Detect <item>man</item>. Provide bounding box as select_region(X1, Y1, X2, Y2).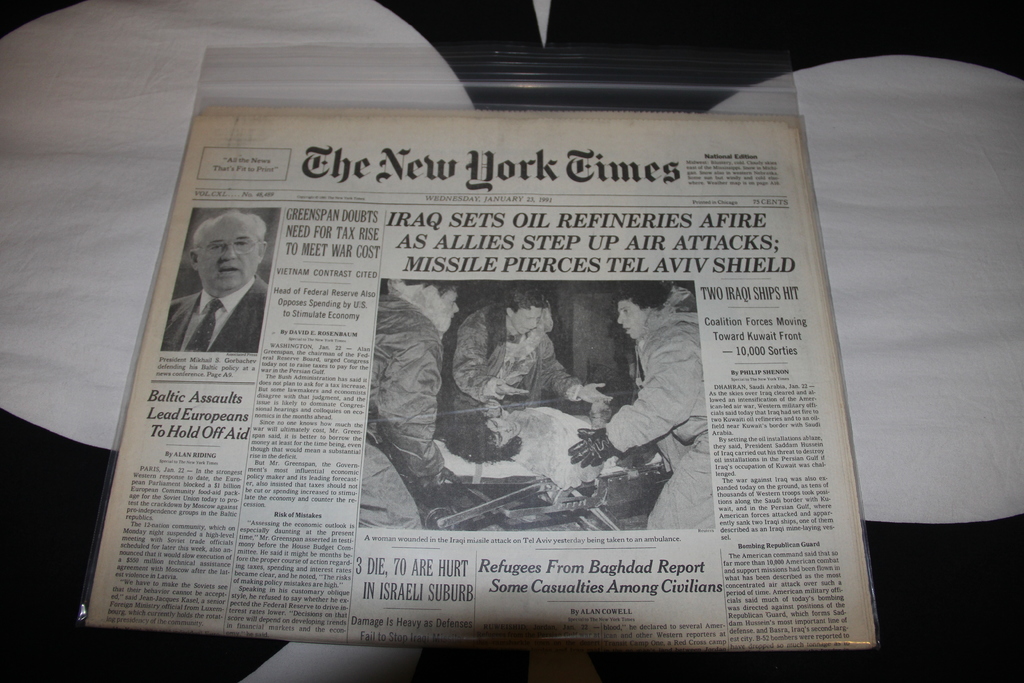
select_region(447, 282, 612, 416).
